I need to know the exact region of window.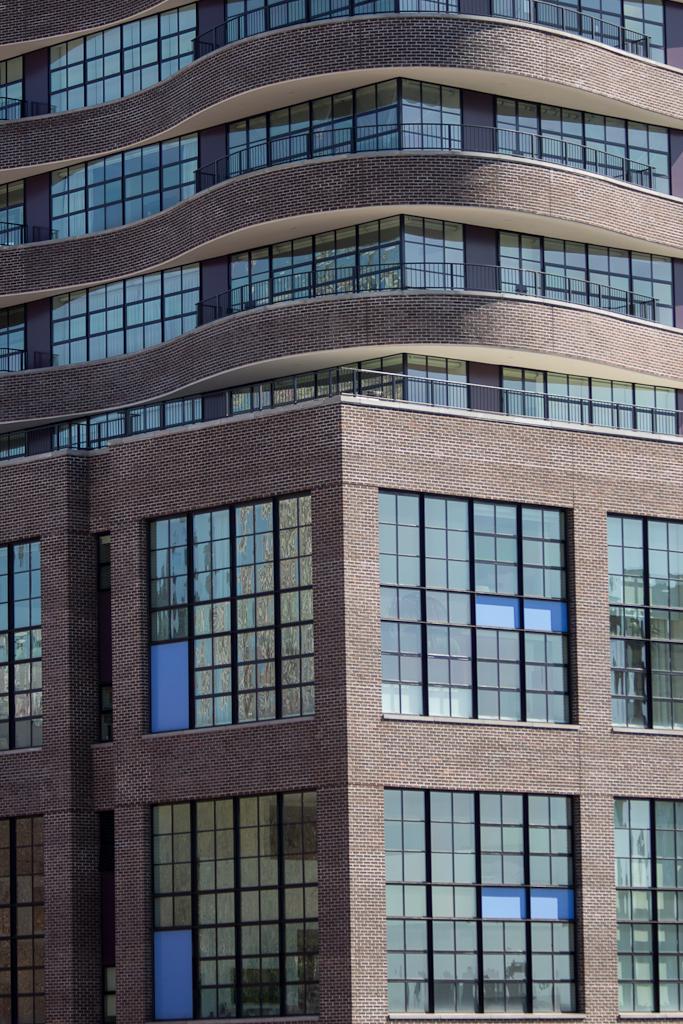
Region: <region>226, 352, 469, 418</region>.
